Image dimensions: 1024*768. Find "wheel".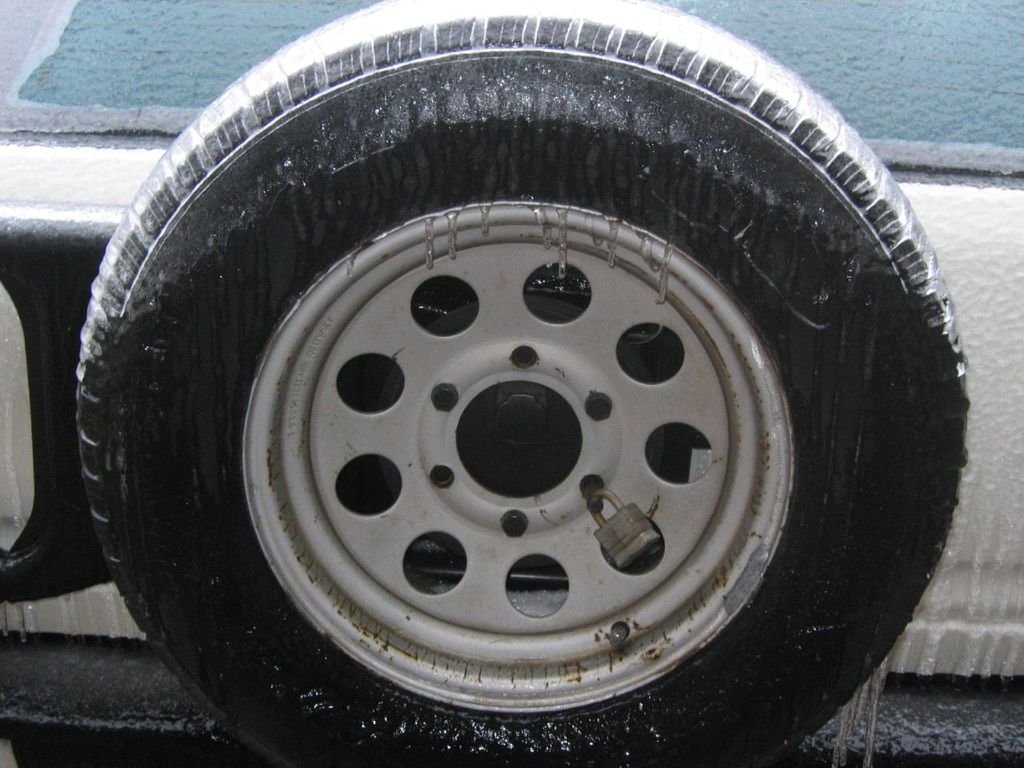
<bbox>78, 0, 966, 767</bbox>.
